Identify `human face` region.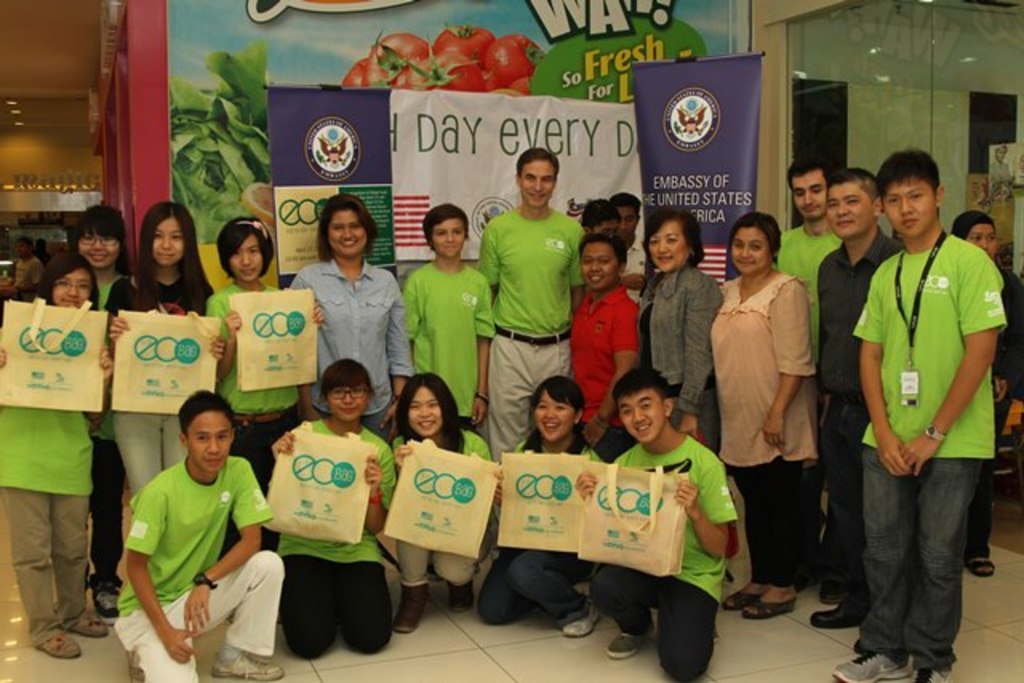
Region: 621,213,645,243.
